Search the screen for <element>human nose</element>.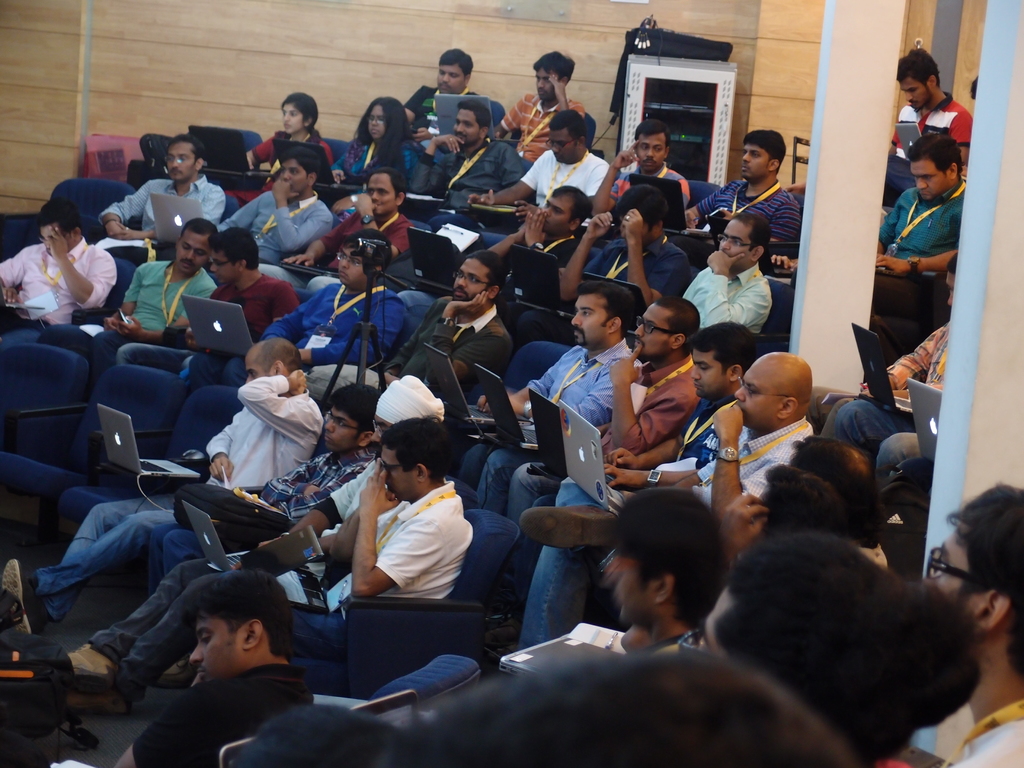
Found at <region>690, 367, 698, 380</region>.
